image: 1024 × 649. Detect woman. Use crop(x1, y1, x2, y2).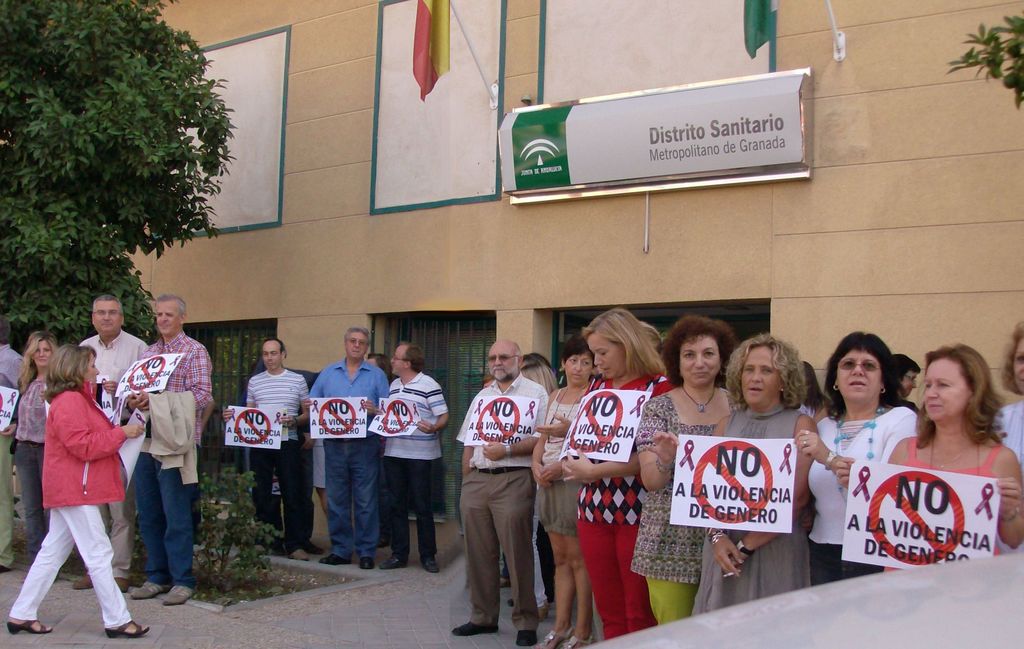
crop(371, 355, 399, 385).
